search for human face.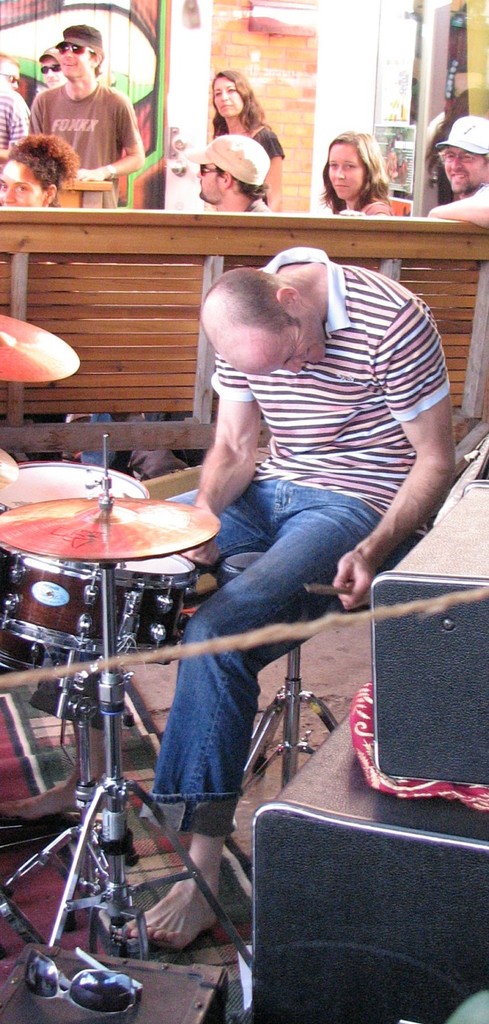
Found at {"left": 0, "top": 161, "right": 40, "bottom": 210}.
